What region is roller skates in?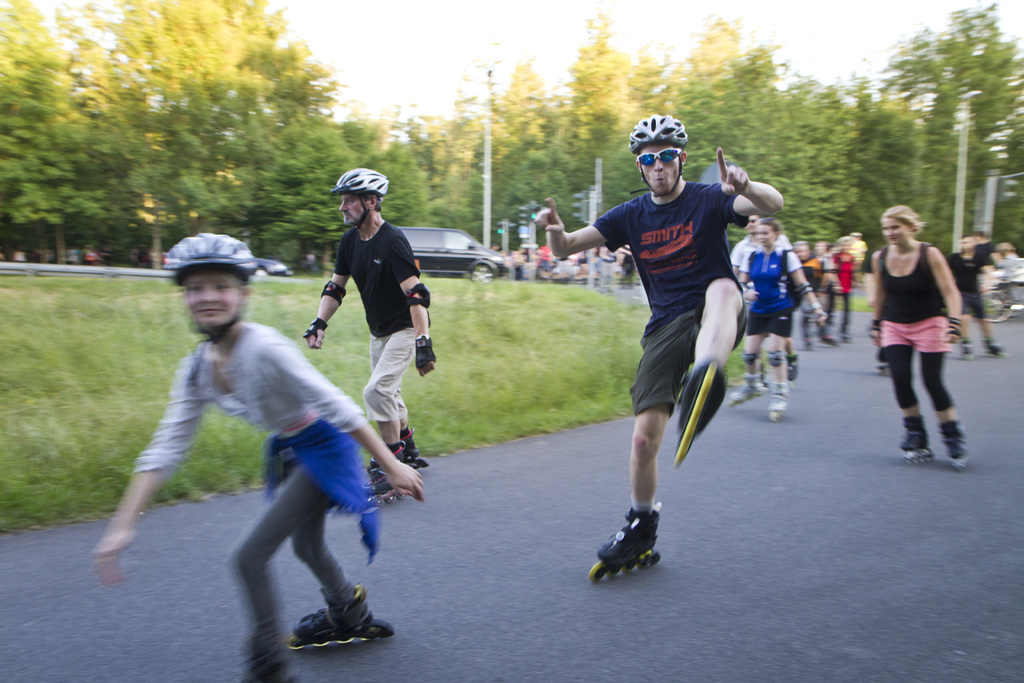
364/424/426/474.
